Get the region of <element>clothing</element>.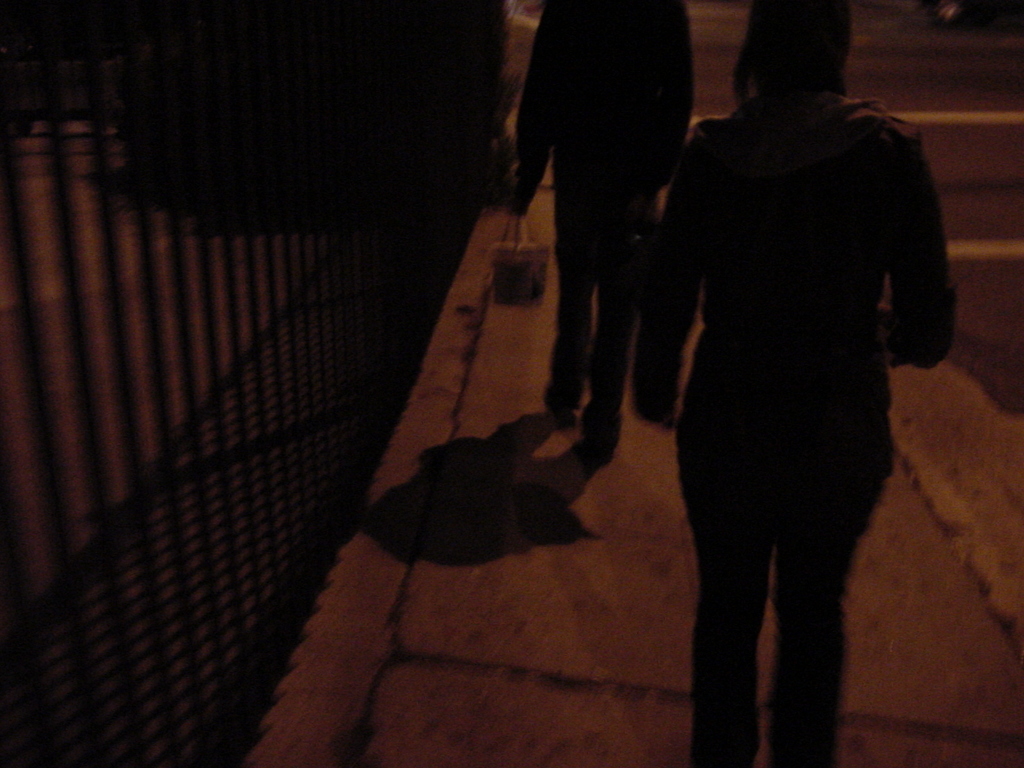
Rect(628, 20, 959, 711).
